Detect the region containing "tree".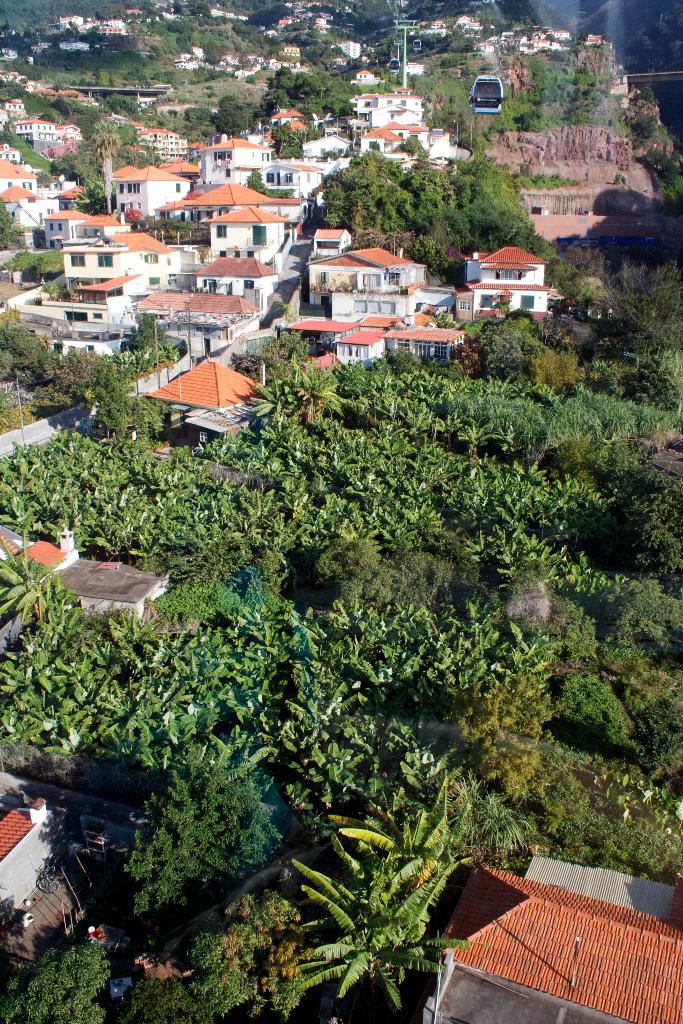
bbox(631, 117, 657, 145).
